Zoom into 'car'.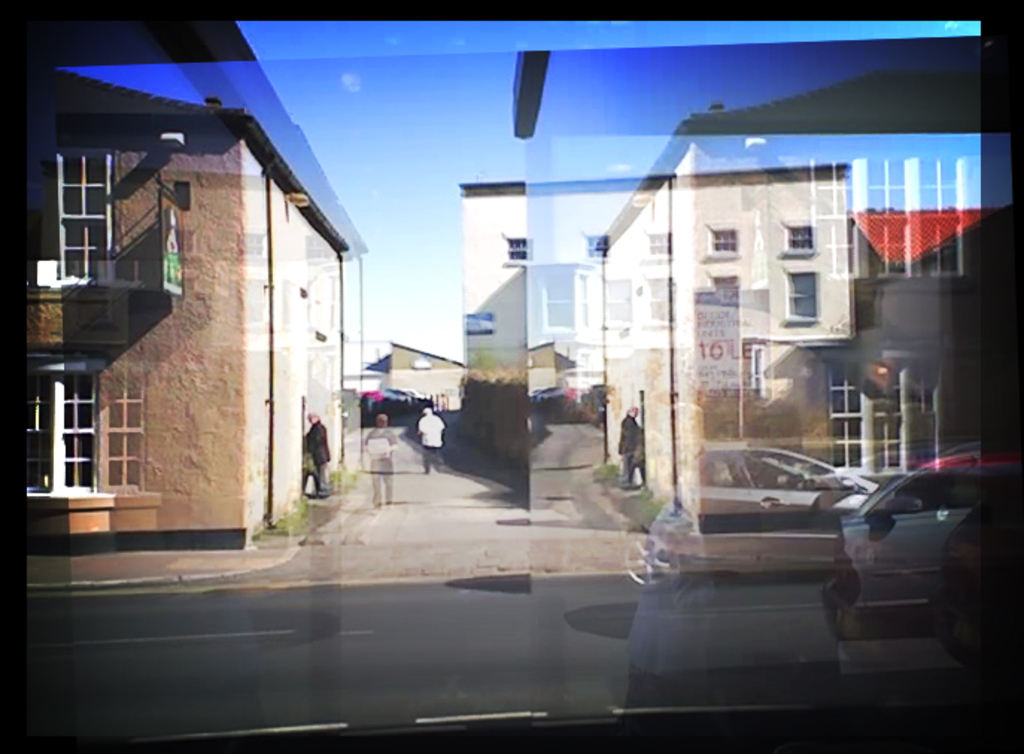
Zoom target: rect(569, 446, 873, 575).
